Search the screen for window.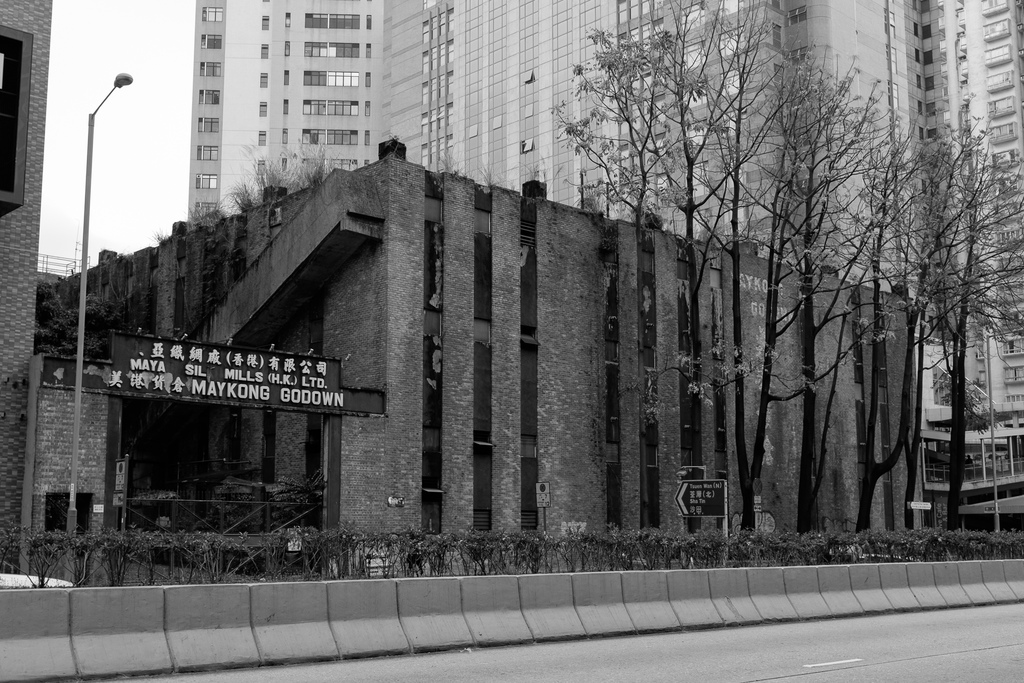
Found at x1=195 y1=170 x2=216 y2=190.
